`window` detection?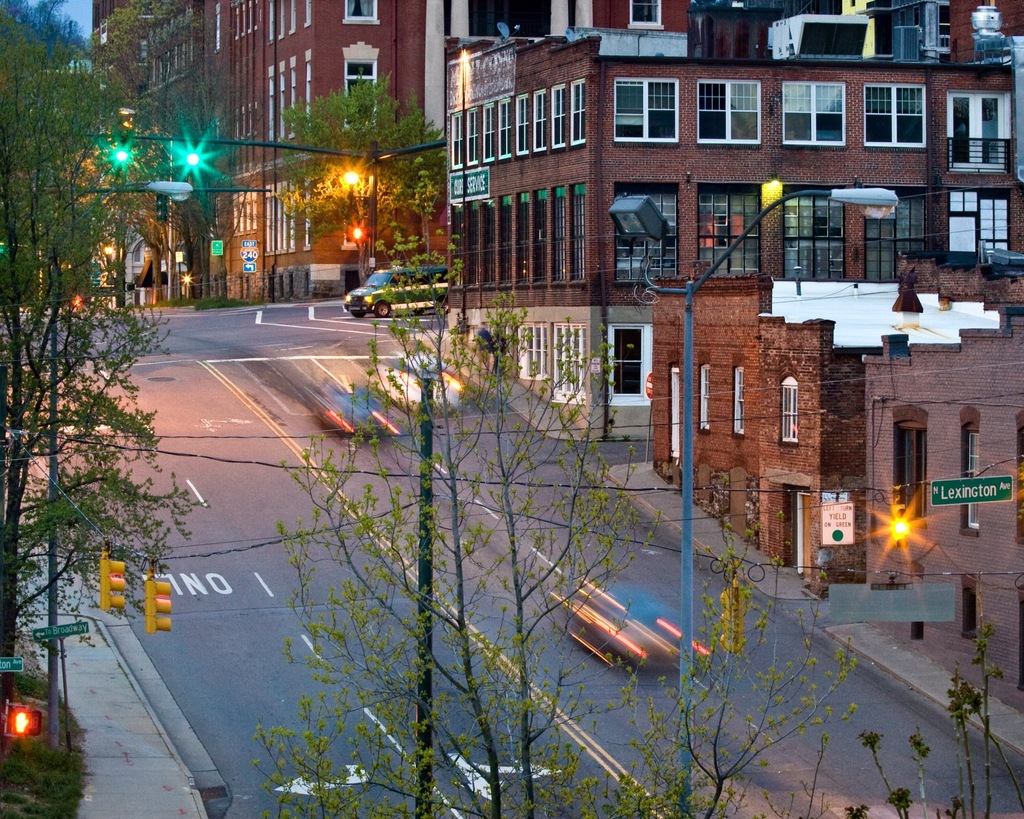
bbox(549, 81, 568, 150)
